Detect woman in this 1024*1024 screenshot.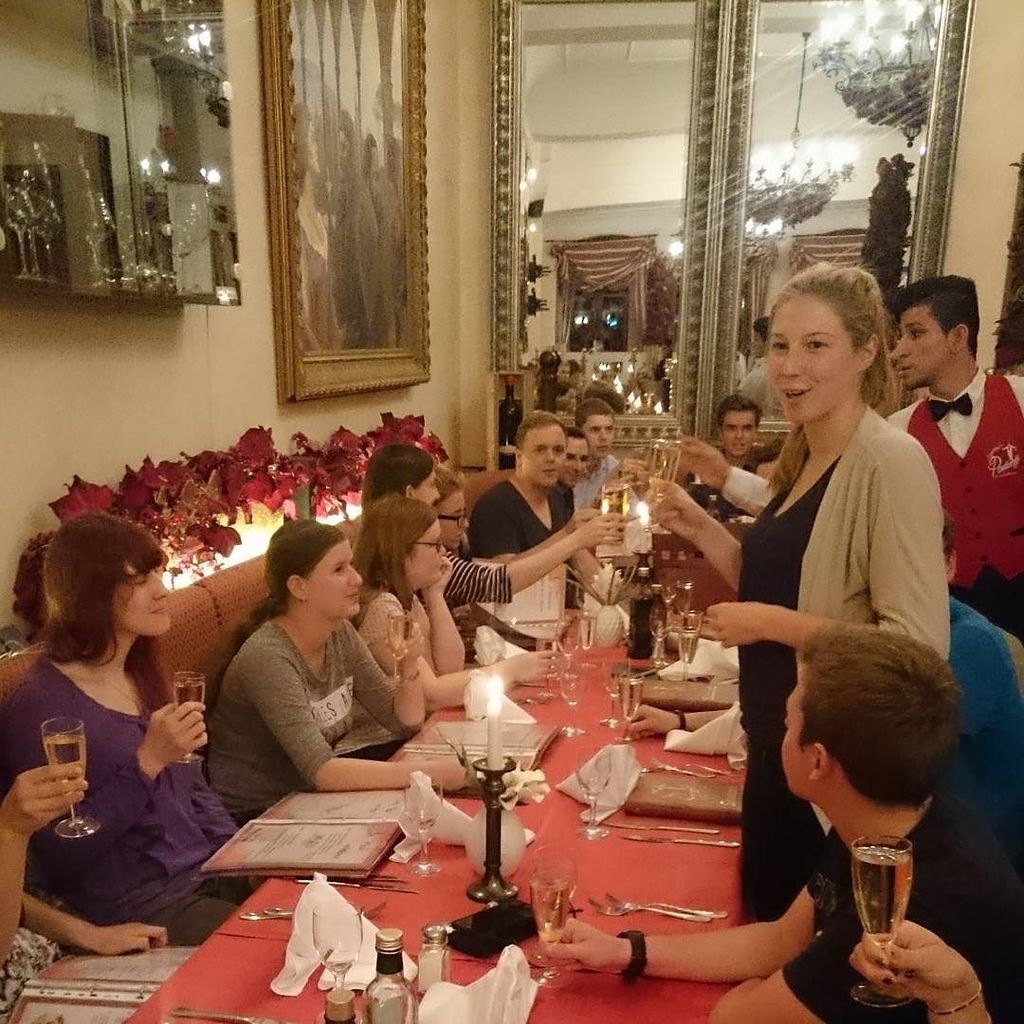
Detection: x1=643 y1=262 x2=949 y2=922.
